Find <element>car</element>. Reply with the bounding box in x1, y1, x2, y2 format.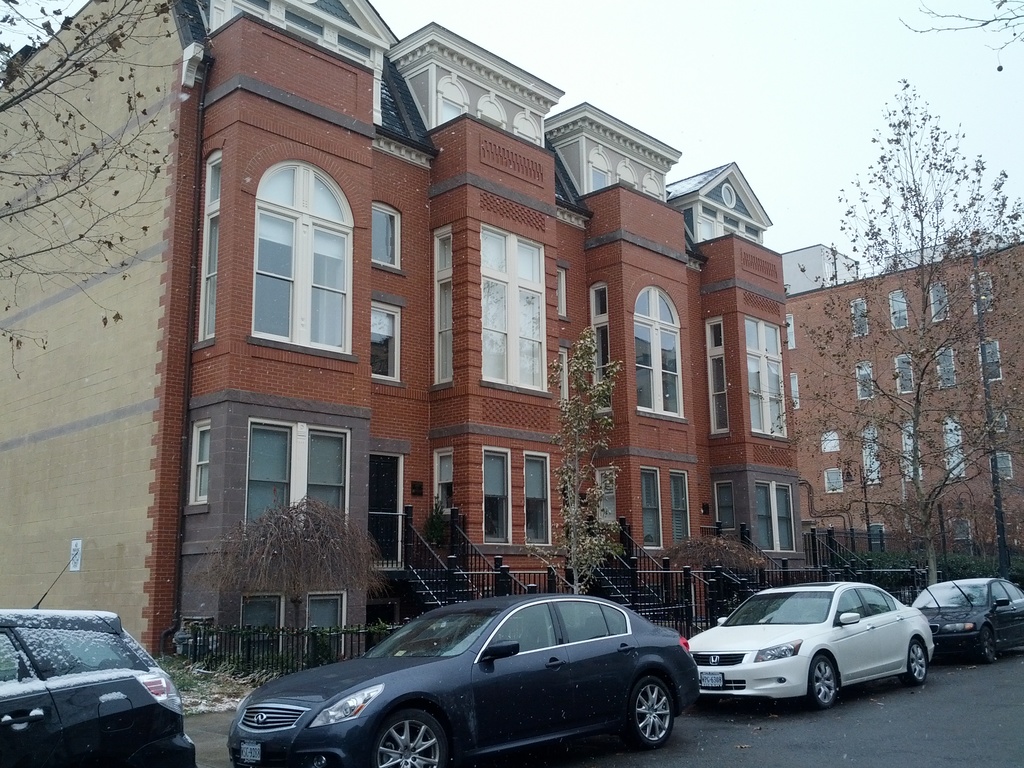
229, 596, 707, 767.
